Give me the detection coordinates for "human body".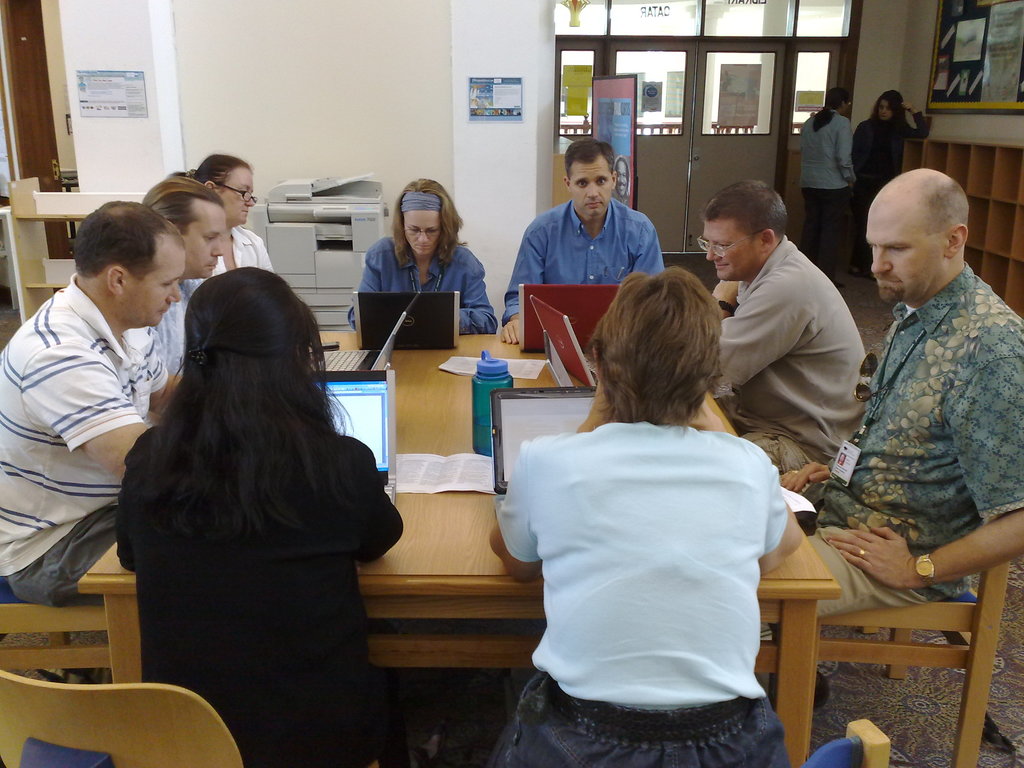
left=110, top=260, right=415, bottom=767.
